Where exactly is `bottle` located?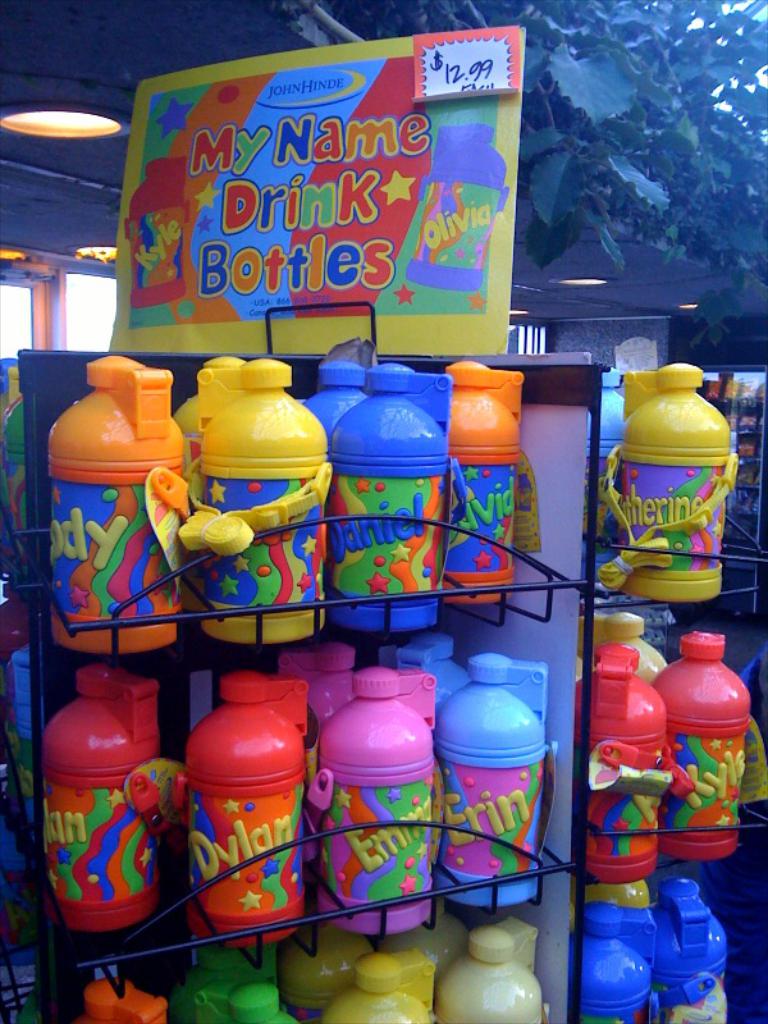
Its bounding box is (575,637,695,888).
